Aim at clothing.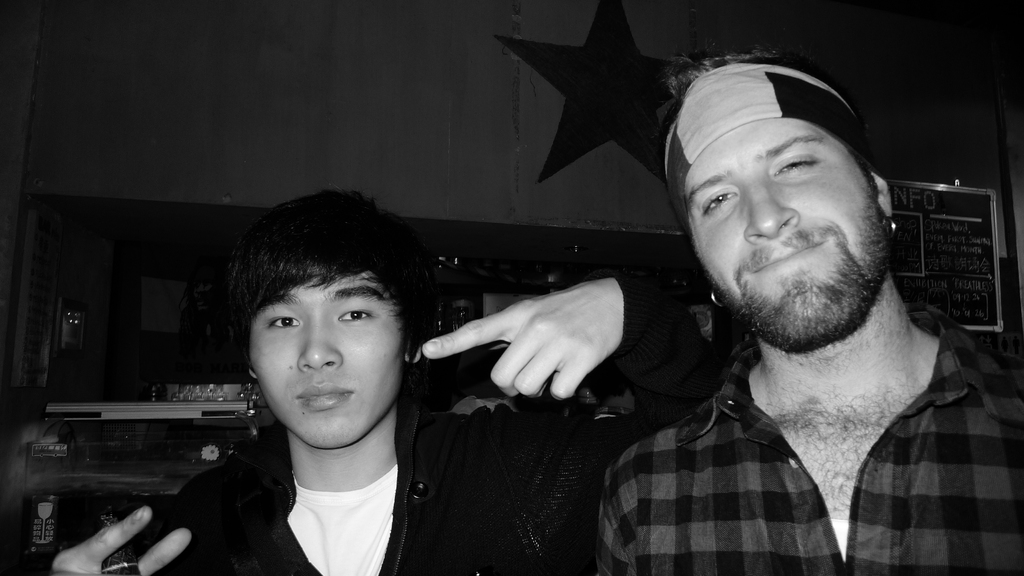
Aimed at 127, 272, 725, 575.
